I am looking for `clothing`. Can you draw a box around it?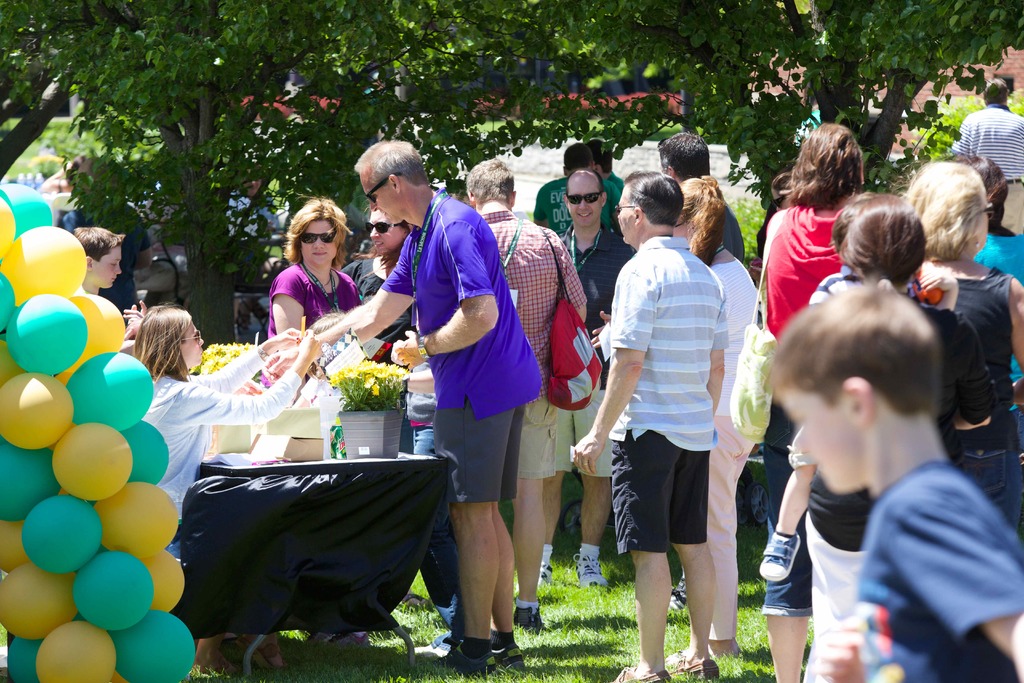
Sure, the bounding box is (x1=566, y1=384, x2=615, y2=486).
